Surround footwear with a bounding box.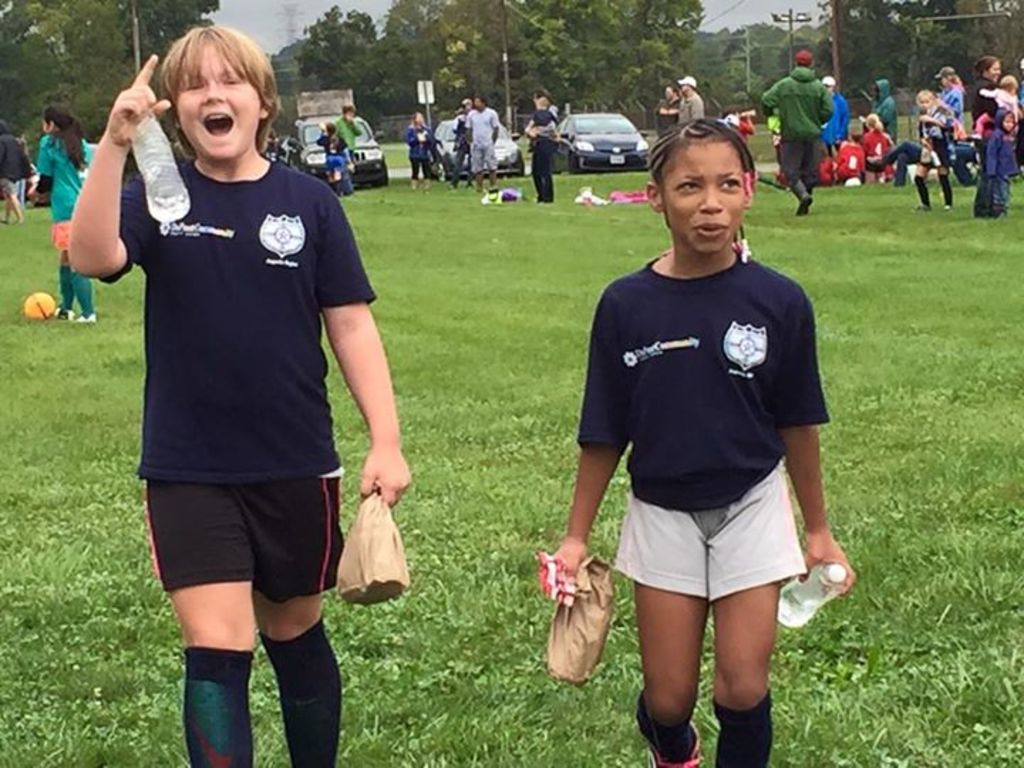
[x1=78, y1=310, x2=95, y2=326].
